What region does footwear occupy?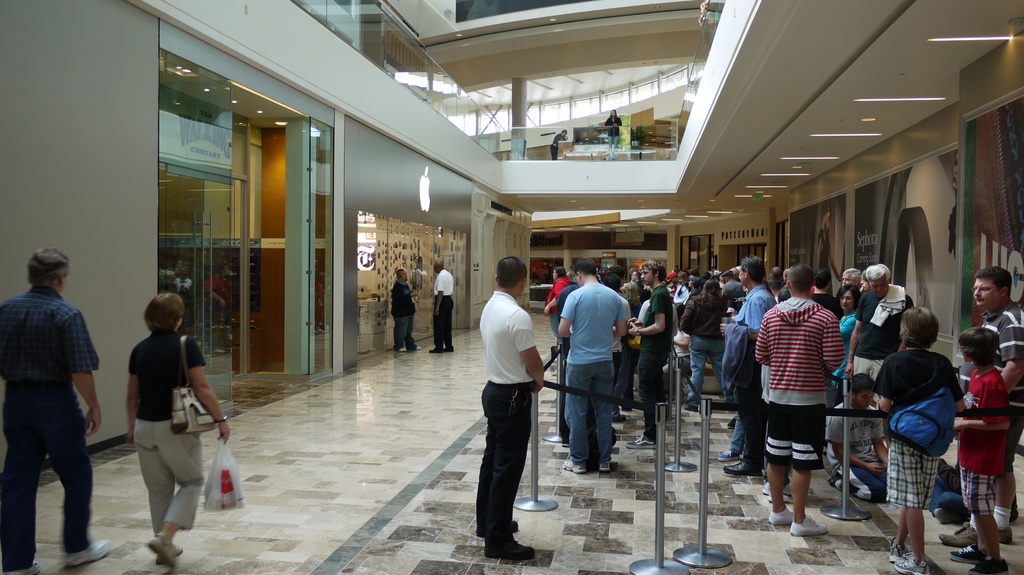
rect(67, 540, 113, 567).
